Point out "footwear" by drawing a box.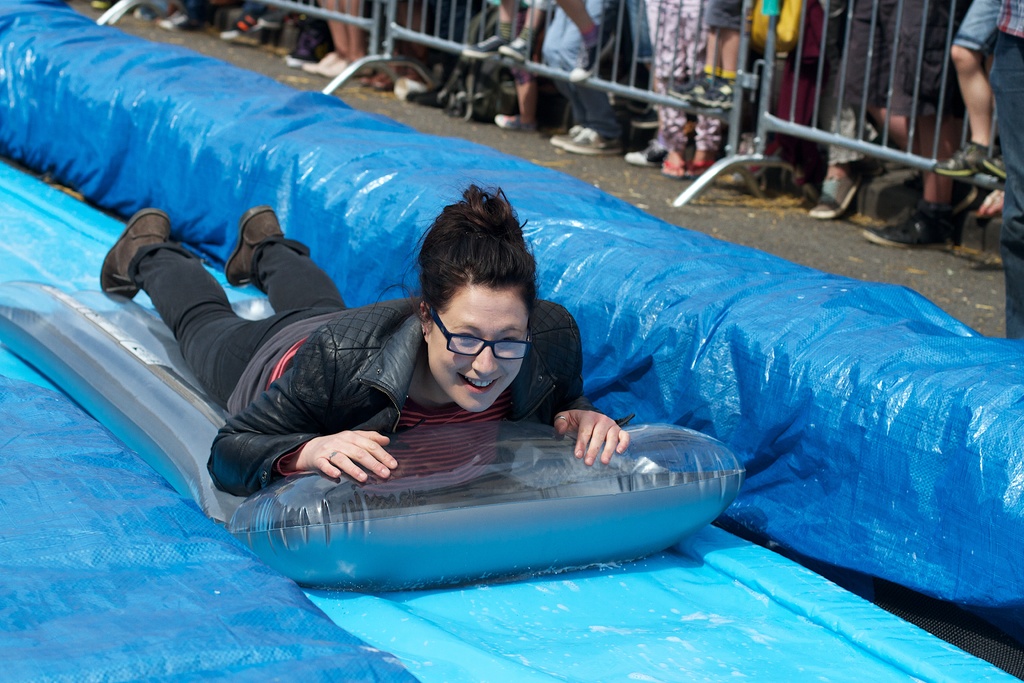
[left=360, top=71, right=426, bottom=90].
